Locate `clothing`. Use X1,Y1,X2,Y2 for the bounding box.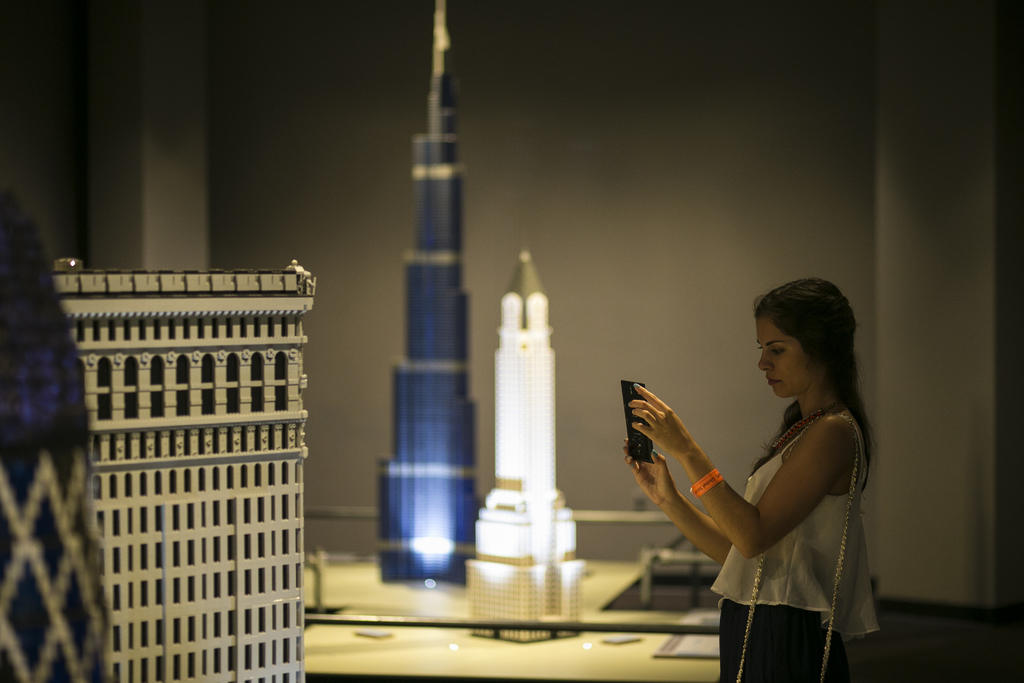
705,425,889,682.
